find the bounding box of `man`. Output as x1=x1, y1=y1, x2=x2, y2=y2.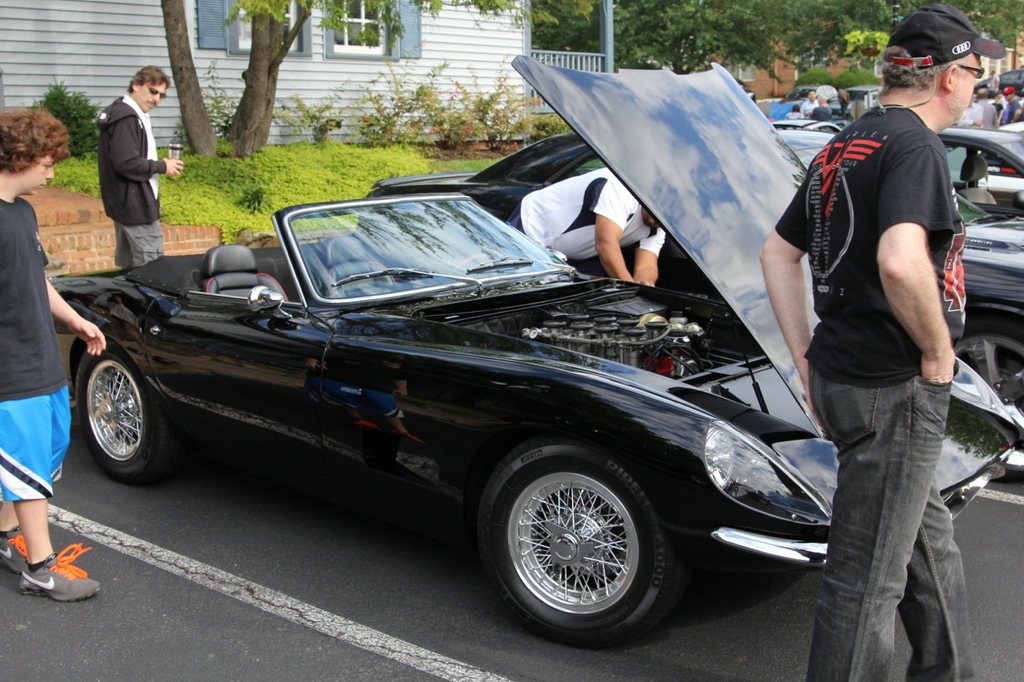
x1=970, y1=93, x2=984, y2=120.
